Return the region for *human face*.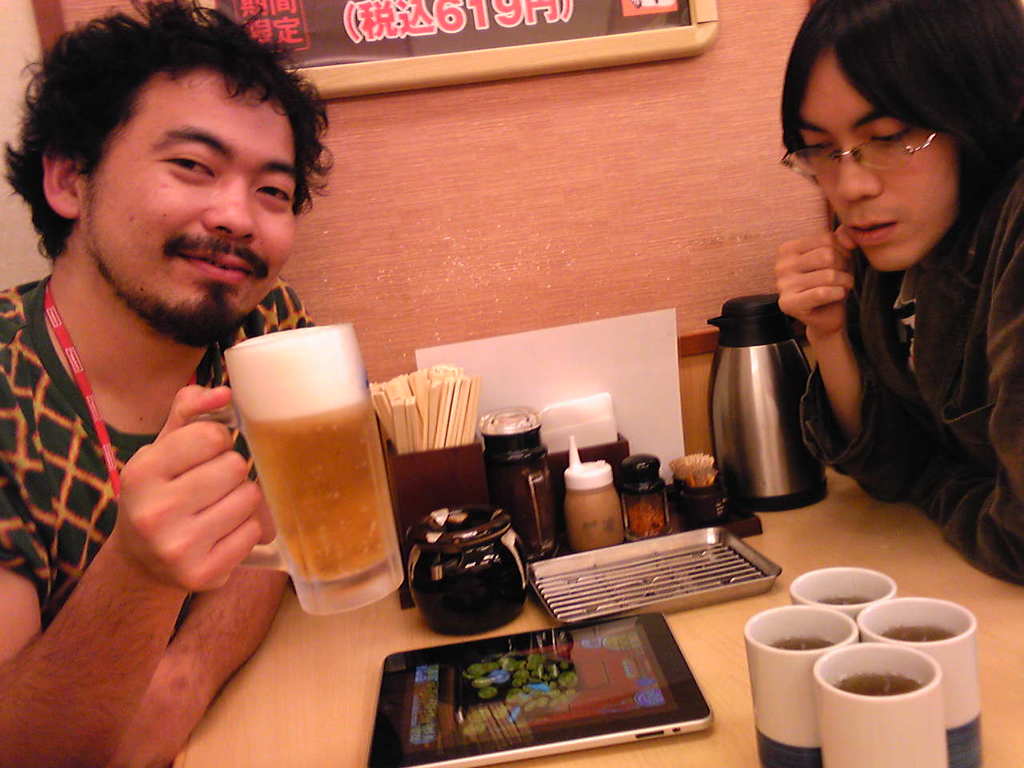
x1=780, y1=42, x2=956, y2=270.
